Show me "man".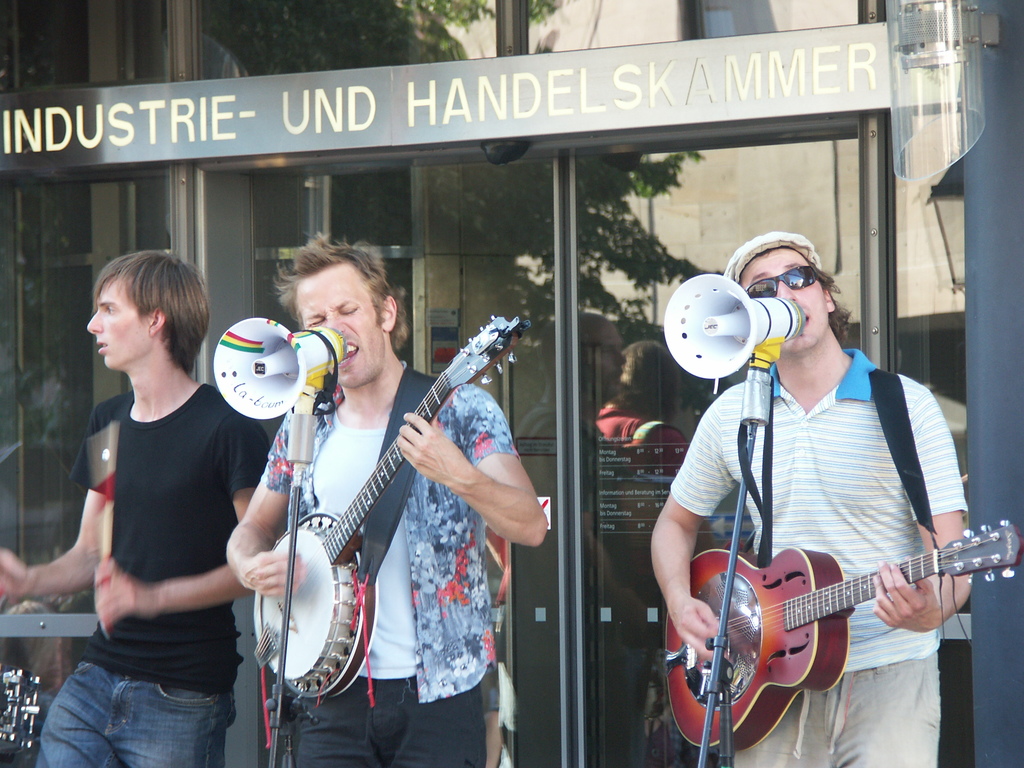
"man" is here: Rect(0, 254, 266, 767).
